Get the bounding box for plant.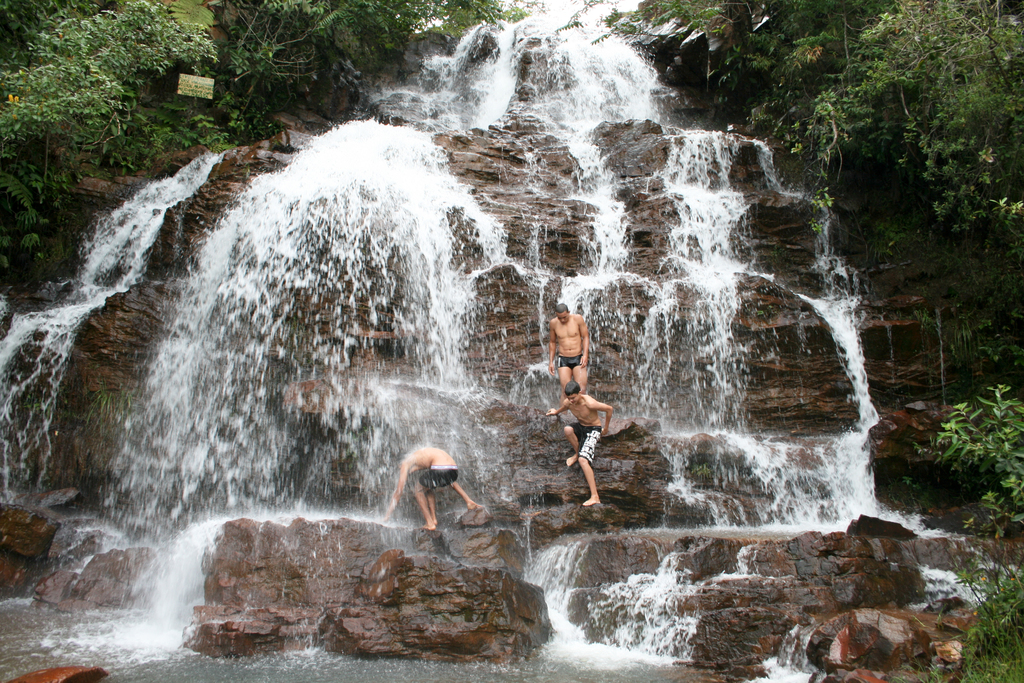
{"left": 215, "top": 0, "right": 334, "bottom": 80}.
